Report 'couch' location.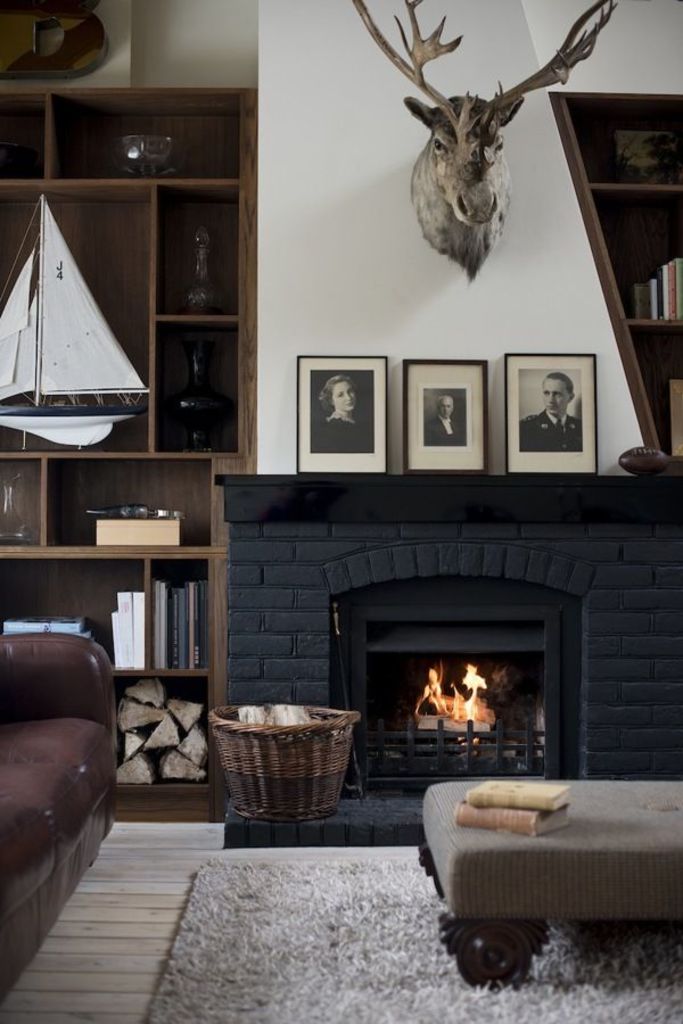
Report: {"left": 415, "top": 778, "right": 676, "bottom": 952}.
